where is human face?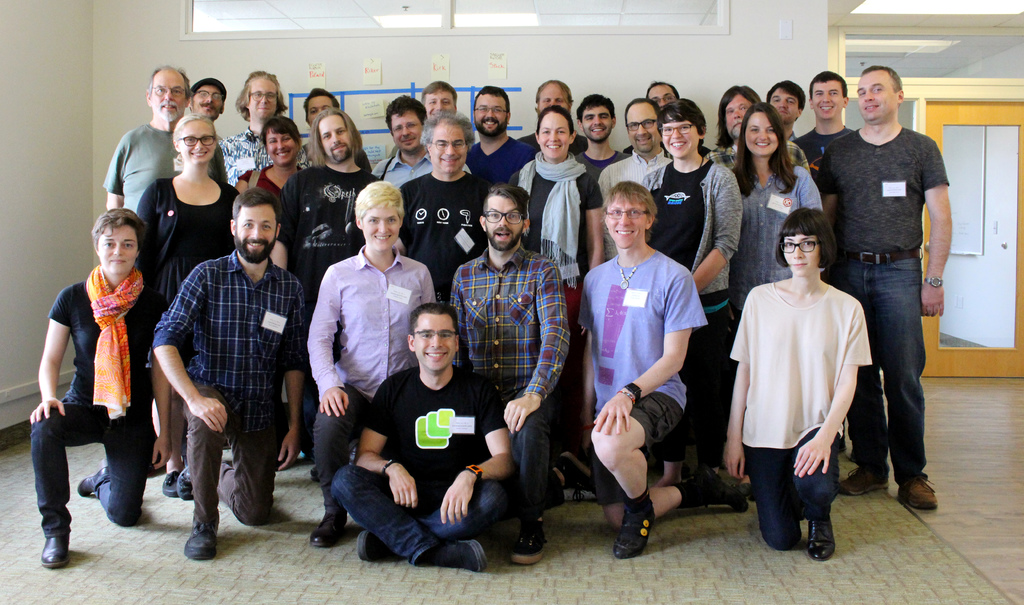
pyautogui.locateOnScreen(362, 203, 400, 252).
